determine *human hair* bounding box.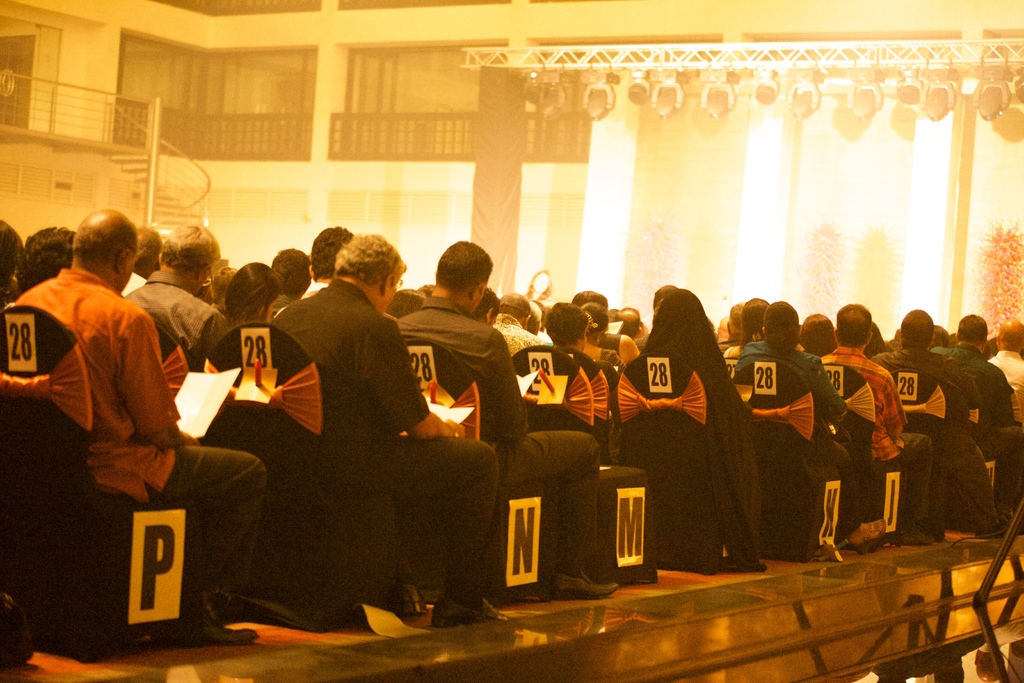
Determined: (863,322,887,362).
